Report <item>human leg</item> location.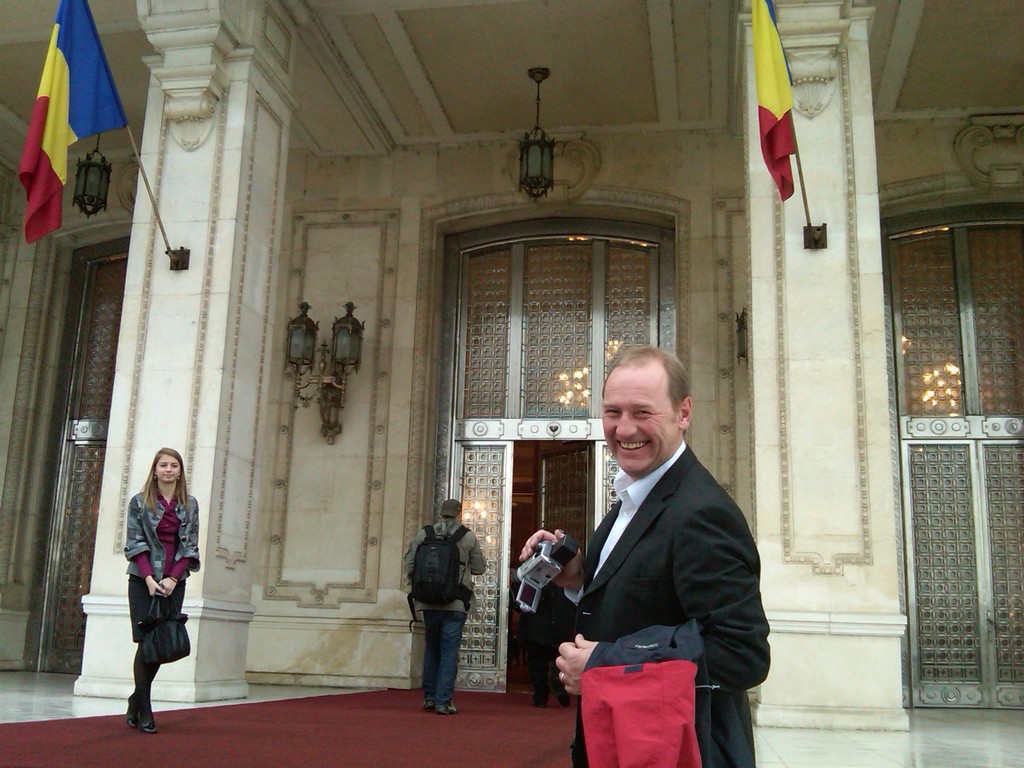
Report: bbox(527, 611, 551, 703).
